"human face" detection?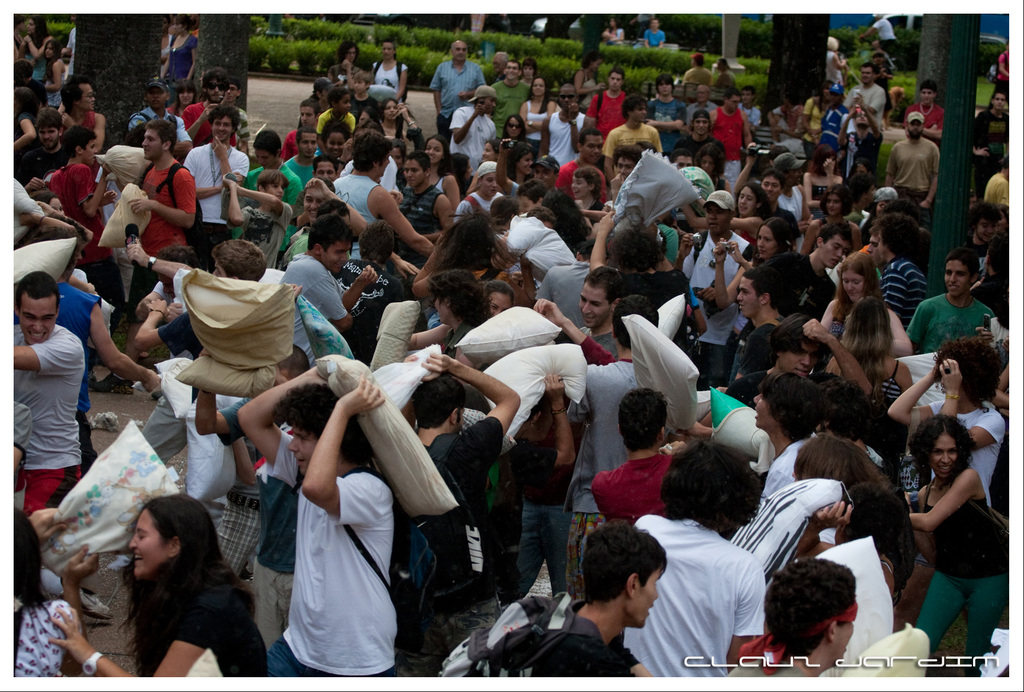
detection(42, 40, 51, 59)
